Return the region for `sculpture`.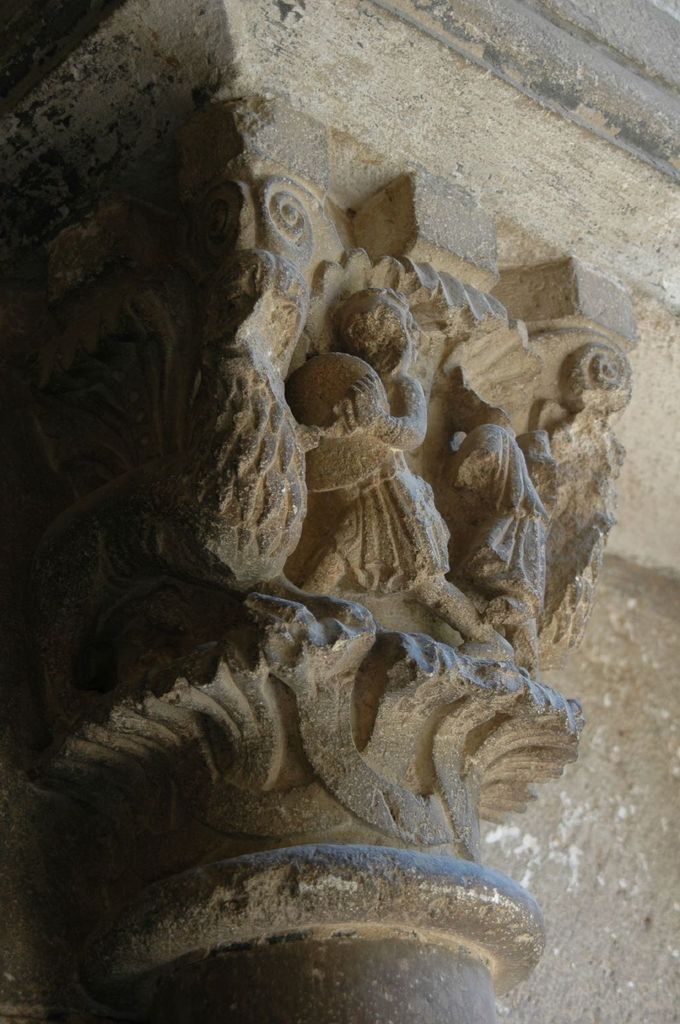
detection(294, 290, 517, 662).
